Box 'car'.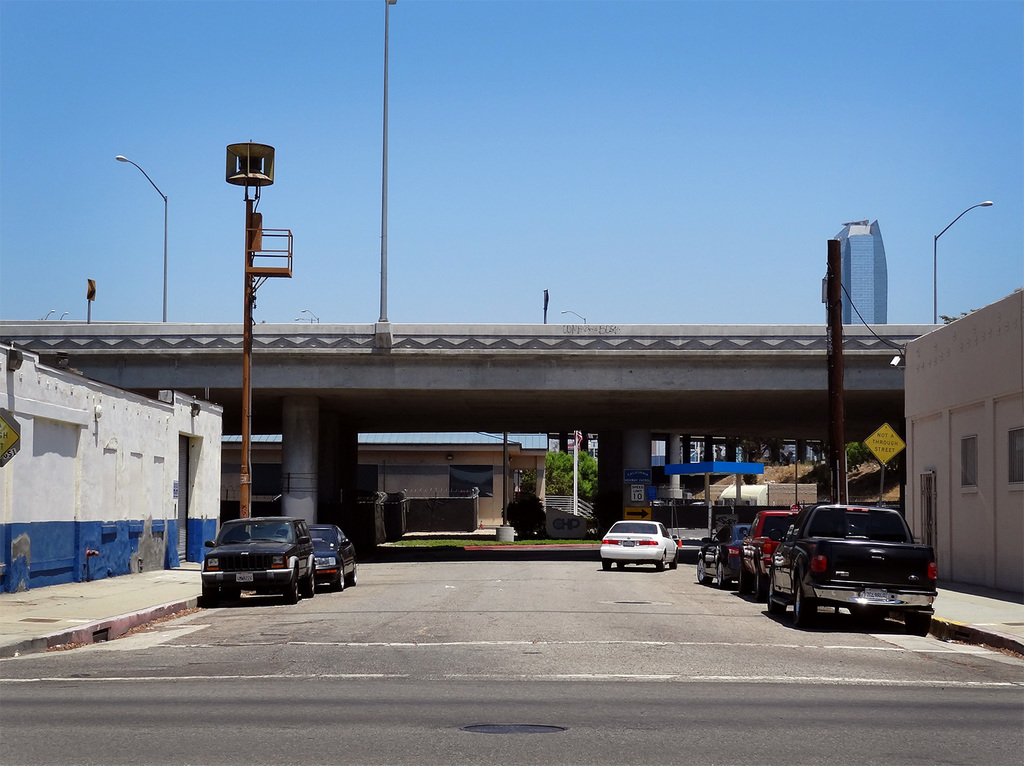
Rect(302, 522, 355, 591).
